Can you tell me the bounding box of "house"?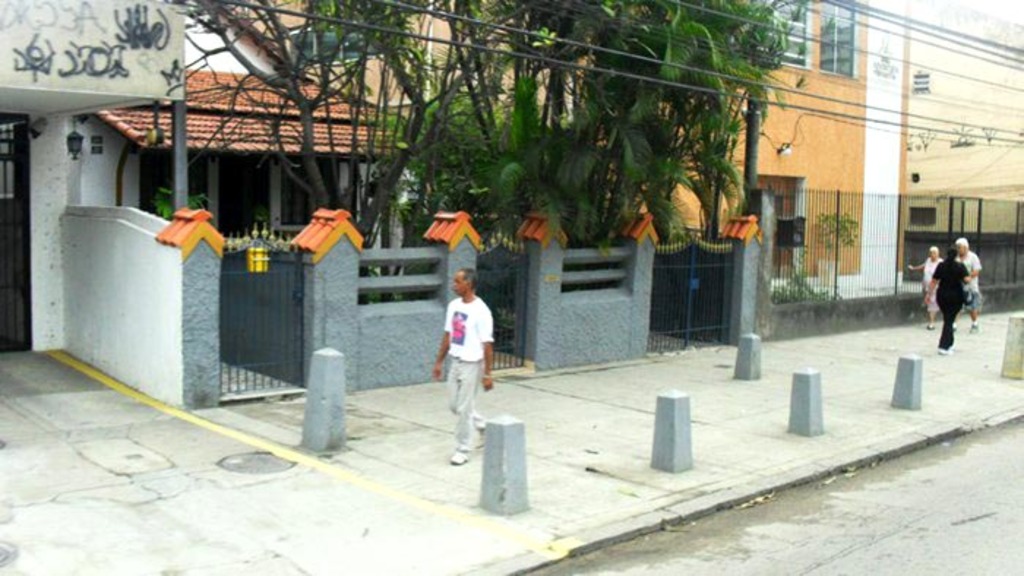
box=[904, 0, 1023, 314].
